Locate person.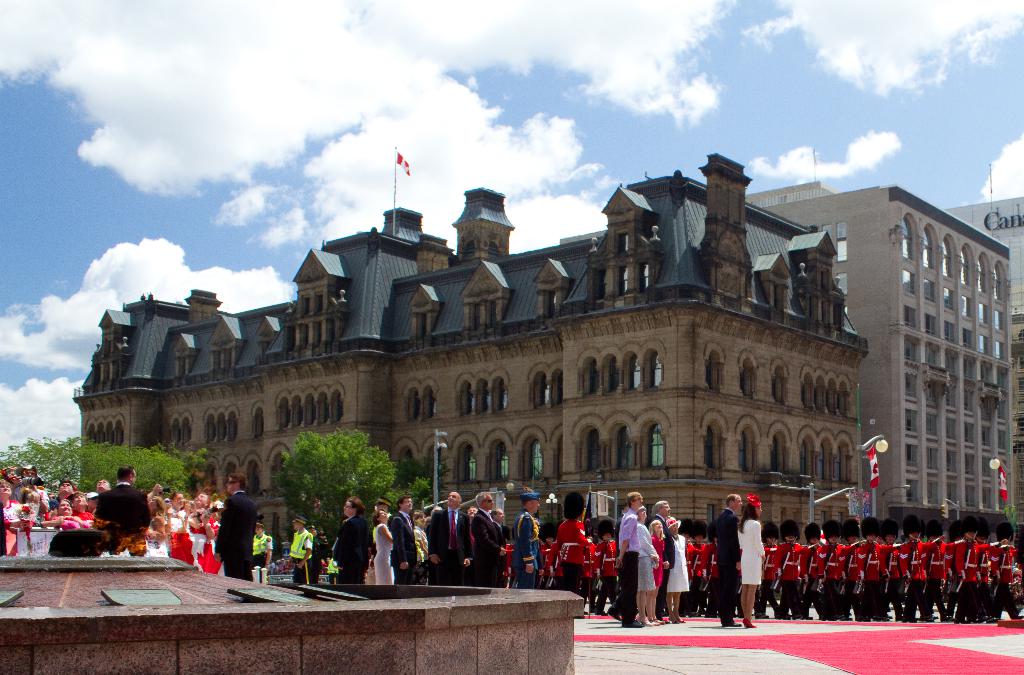
Bounding box: crop(460, 506, 487, 584).
